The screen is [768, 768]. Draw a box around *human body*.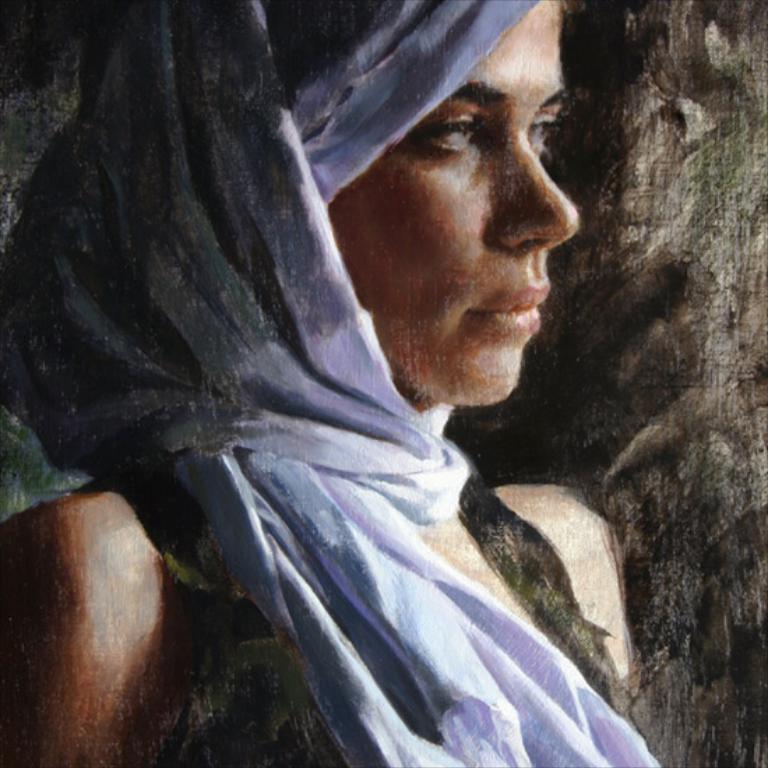
{"left": 4, "top": 4, "right": 658, "bottom": 762}.
